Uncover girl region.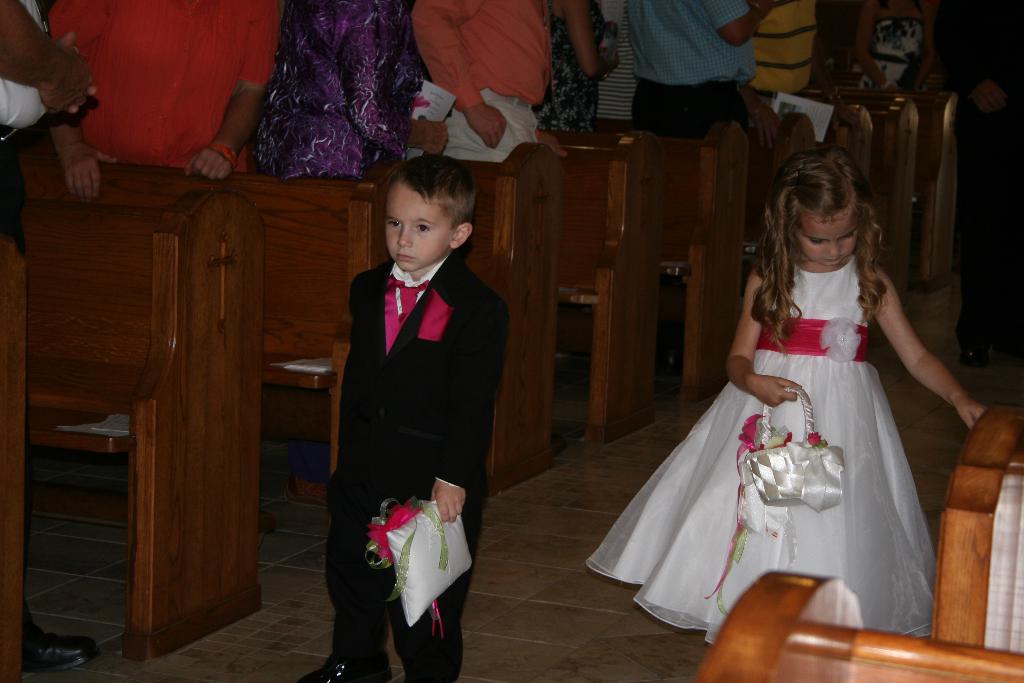
Uncovered: bbox=(584, 150, 989, 682).
